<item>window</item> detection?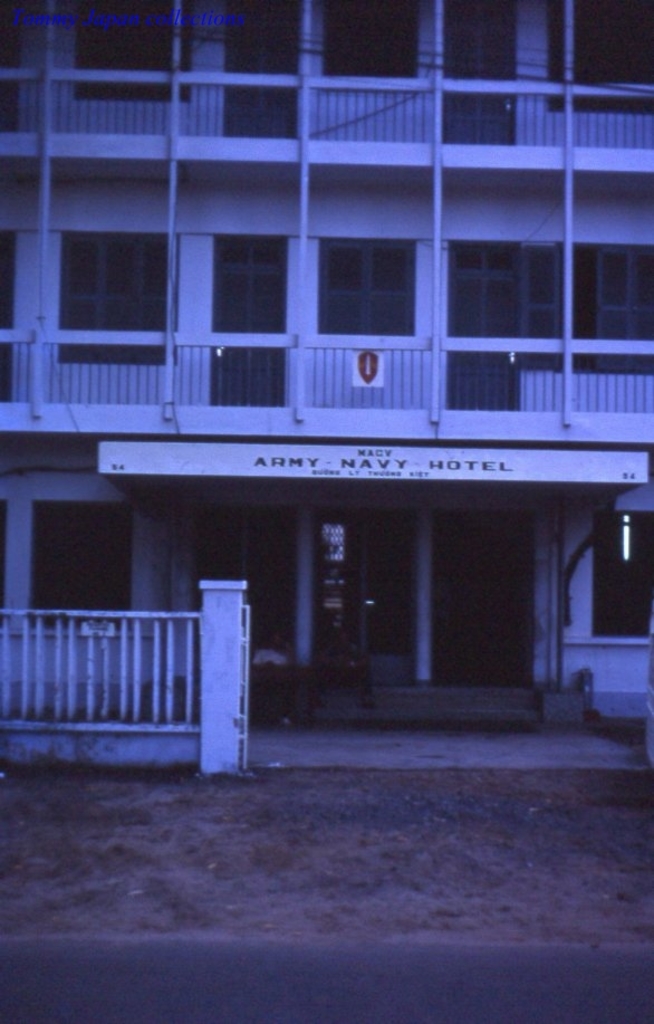
<box>311,210,430,333</box>
